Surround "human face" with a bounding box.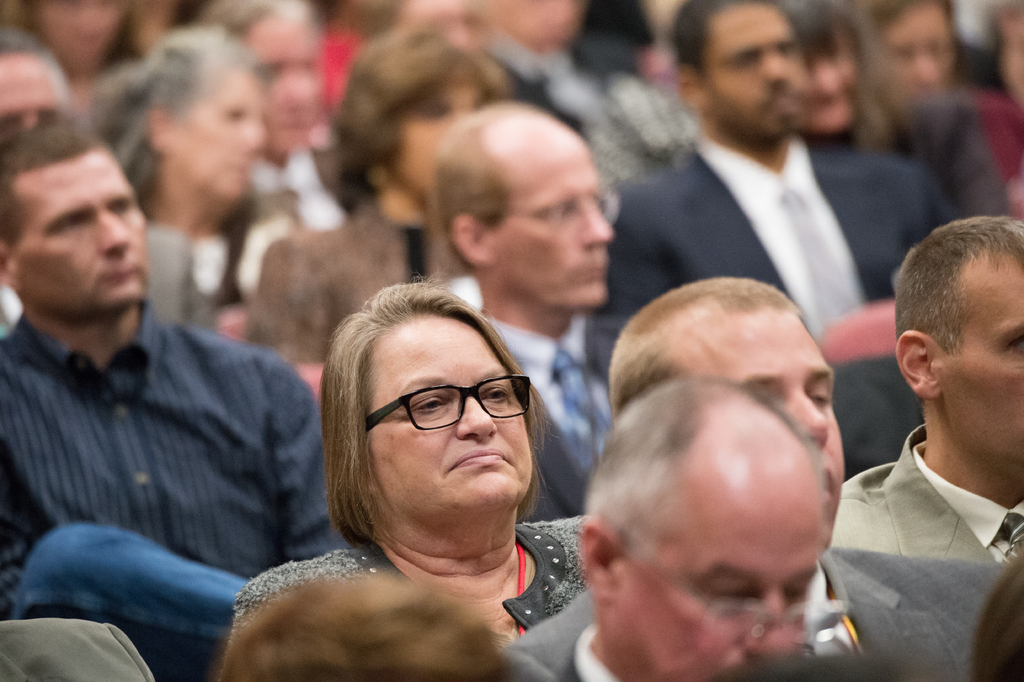
(x1=13, y1=155, x2=152, y2=317).
